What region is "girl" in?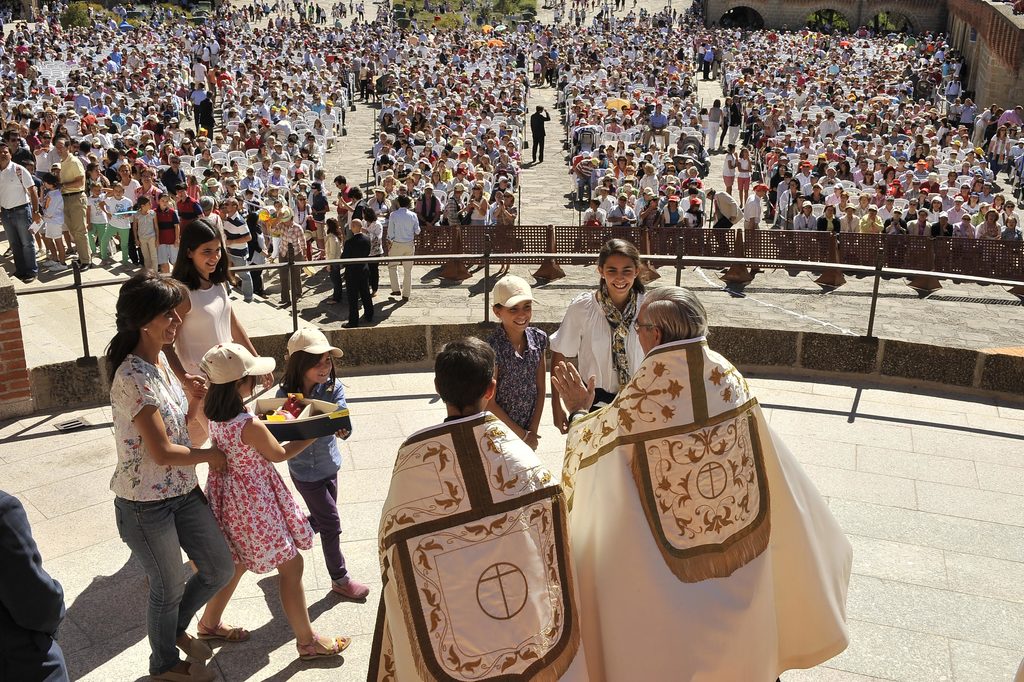
detection(135, 199, 161, 270).
